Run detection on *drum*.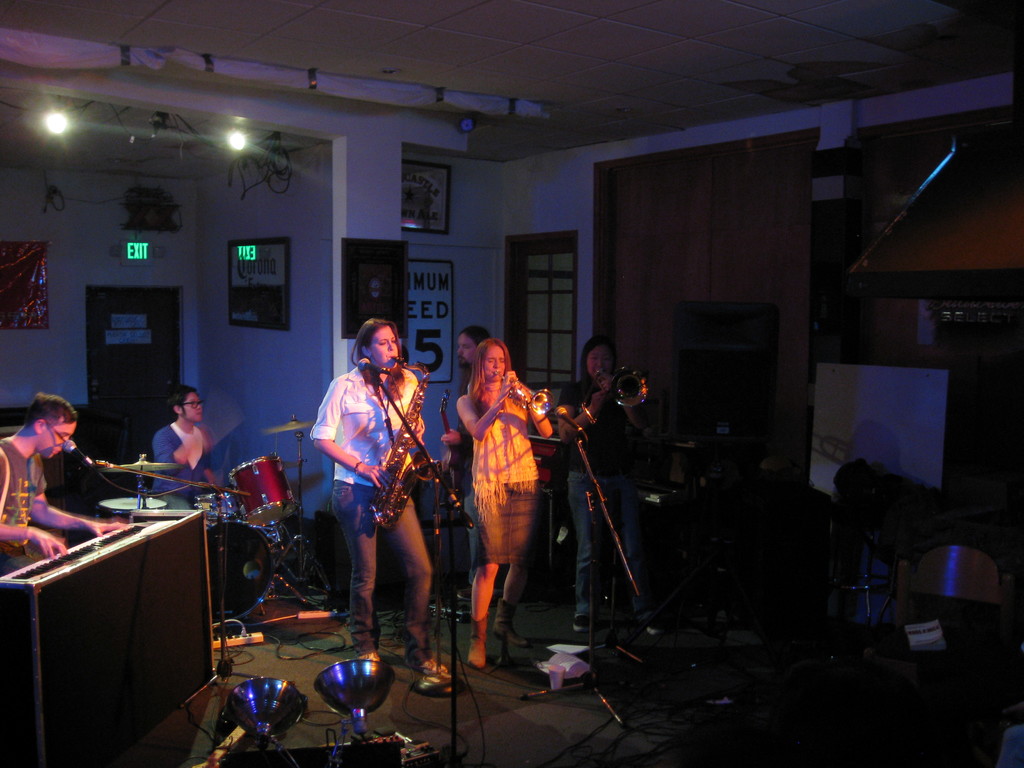
Result: <bbox>96, 493, 174, 522</bbox>.
